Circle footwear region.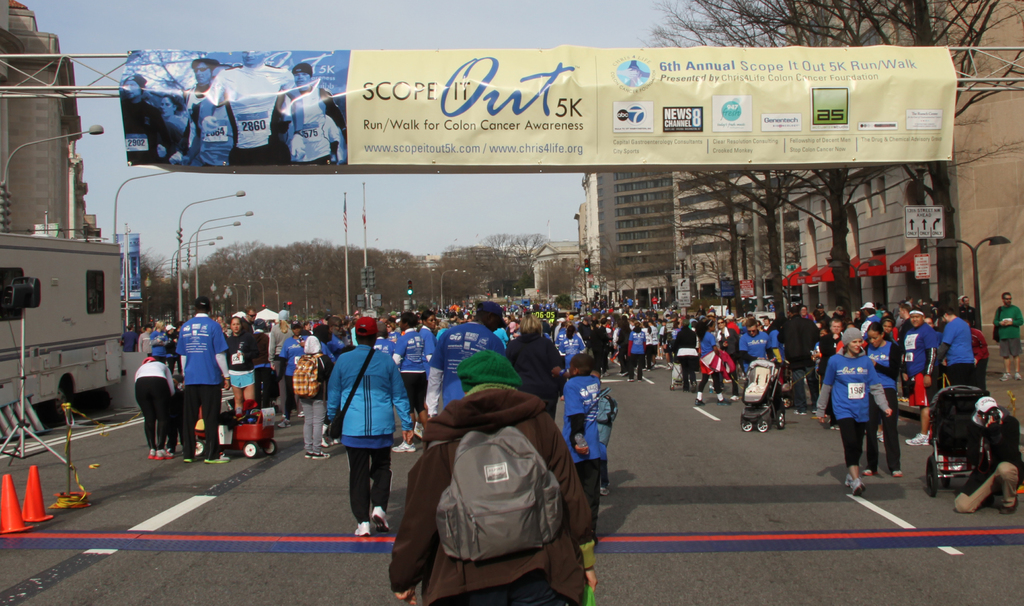
Region: (left=351, top=522, right=372, bottom=539).
